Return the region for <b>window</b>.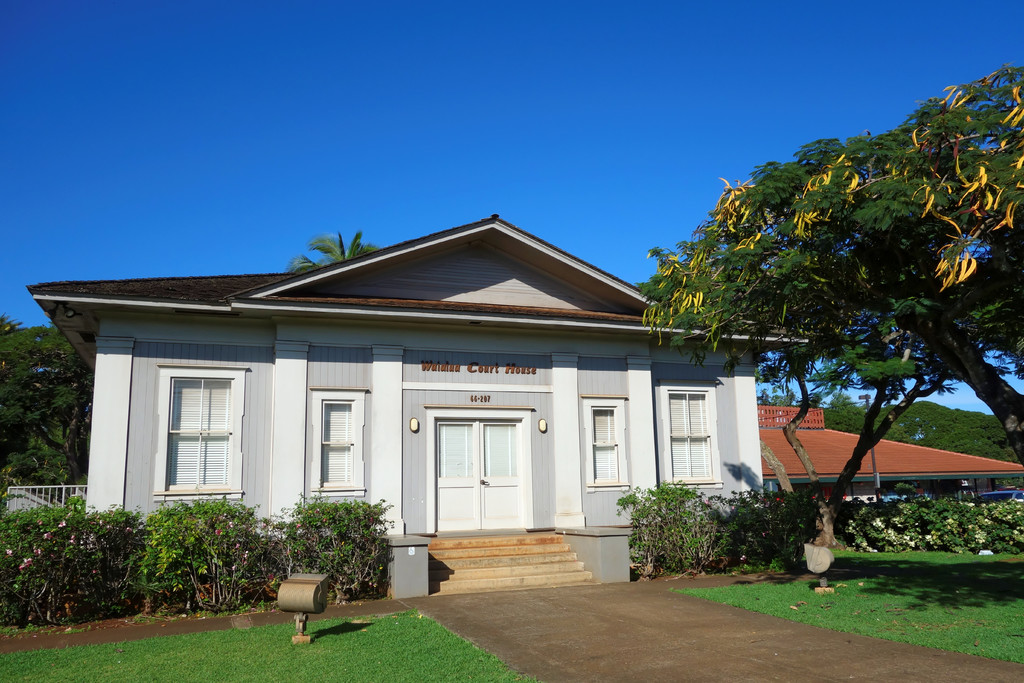
579,396,631,493.
